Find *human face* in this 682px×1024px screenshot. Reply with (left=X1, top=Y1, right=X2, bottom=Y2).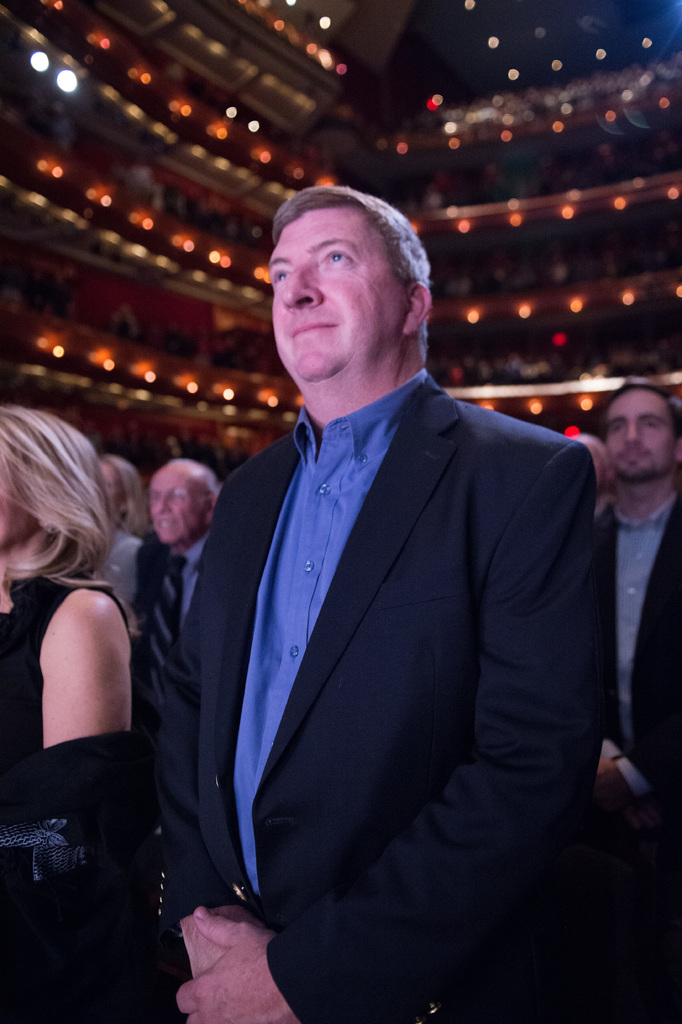
(left=0, top=461, right=33, bottom=550).
